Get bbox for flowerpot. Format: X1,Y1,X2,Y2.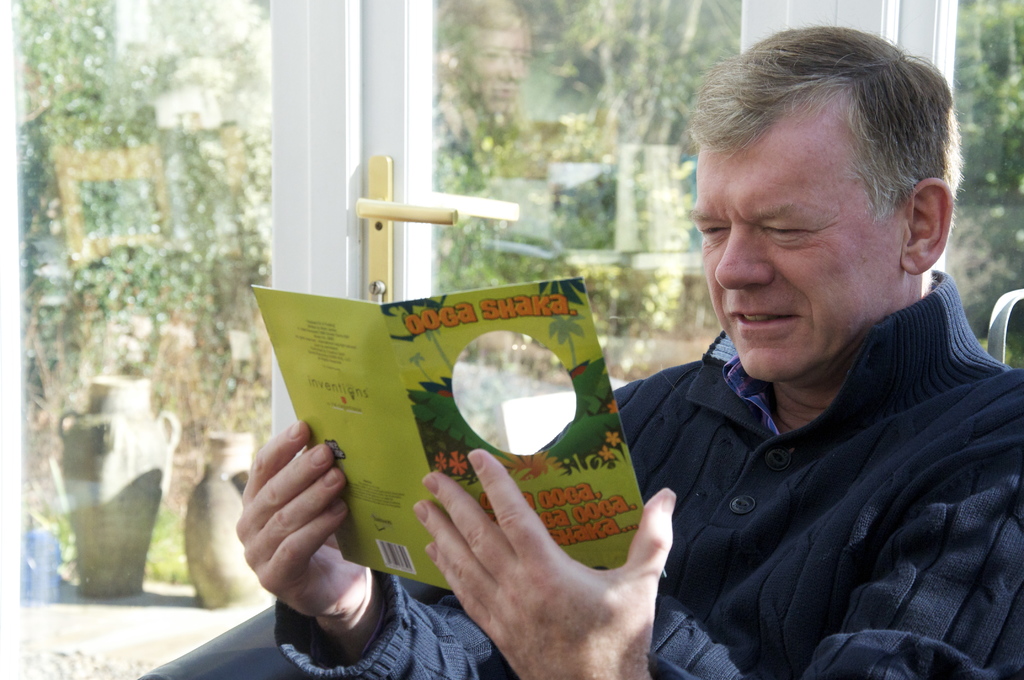
181,430,266,607.
